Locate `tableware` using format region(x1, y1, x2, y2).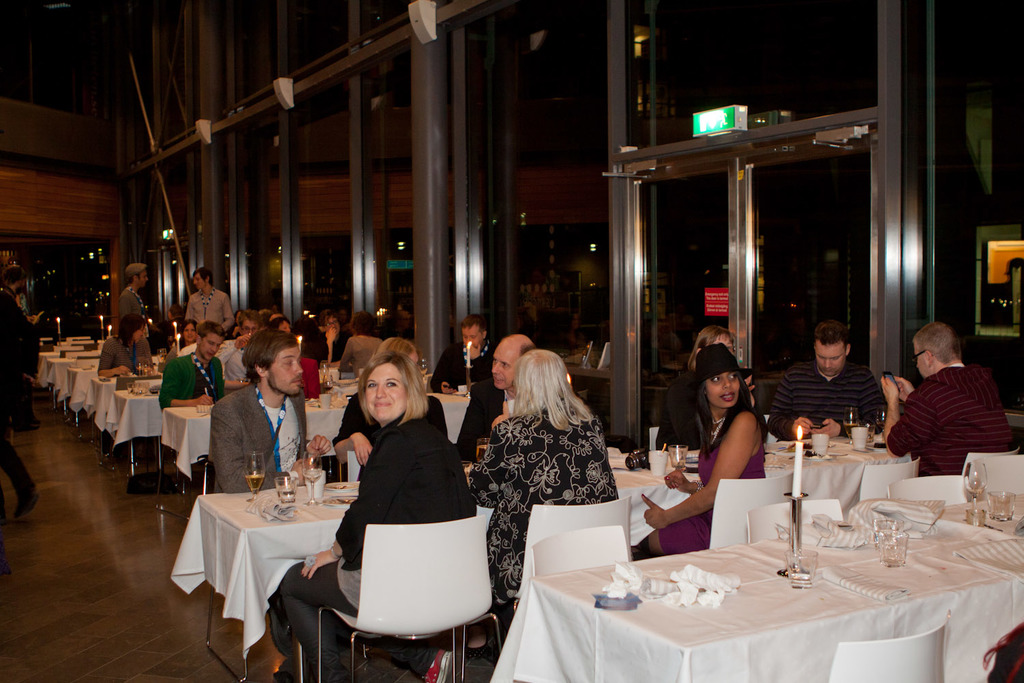
region(649, 449, 670, 473).
